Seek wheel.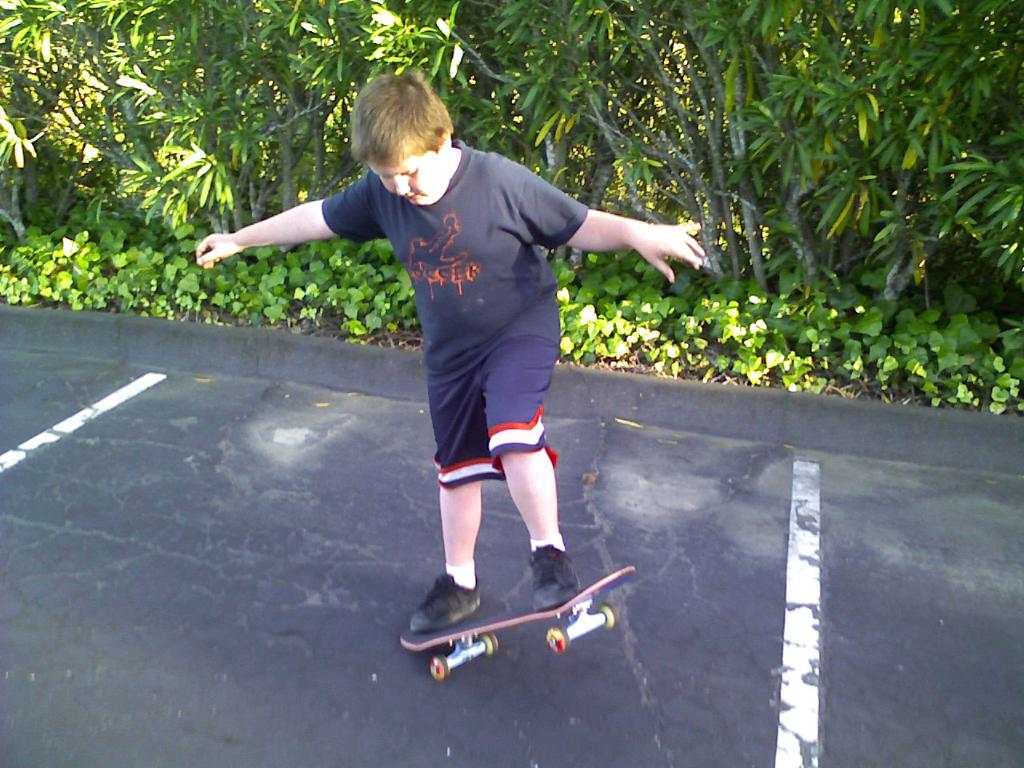
x1=543, y1=623, x2=573, y2=658.
